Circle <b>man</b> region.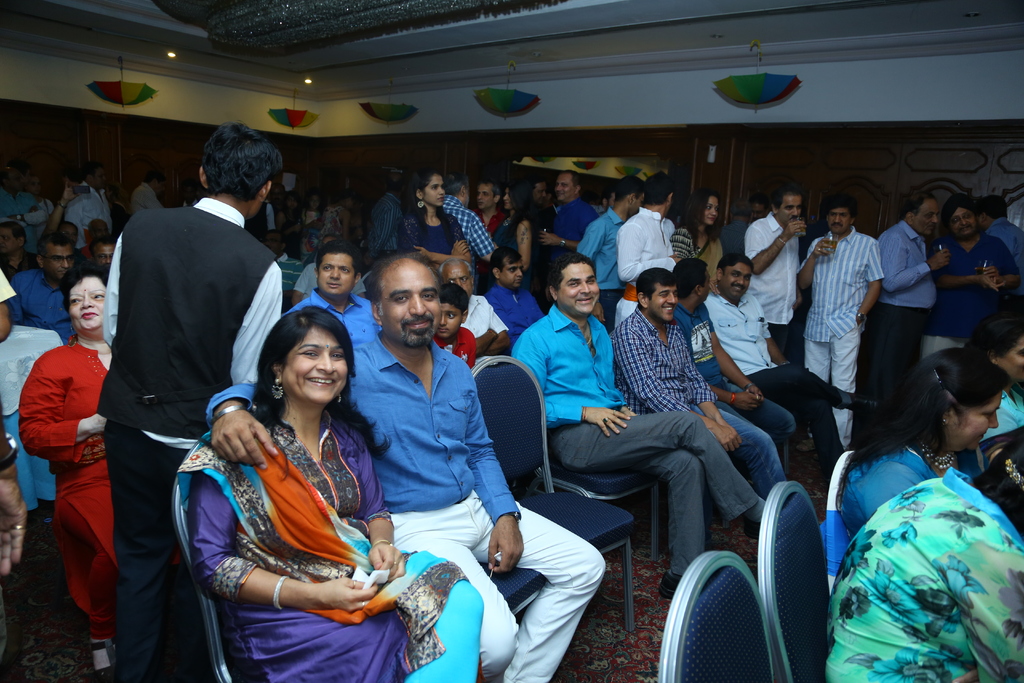
Region: x1=441, y1=173, x2=495, y2=293.
